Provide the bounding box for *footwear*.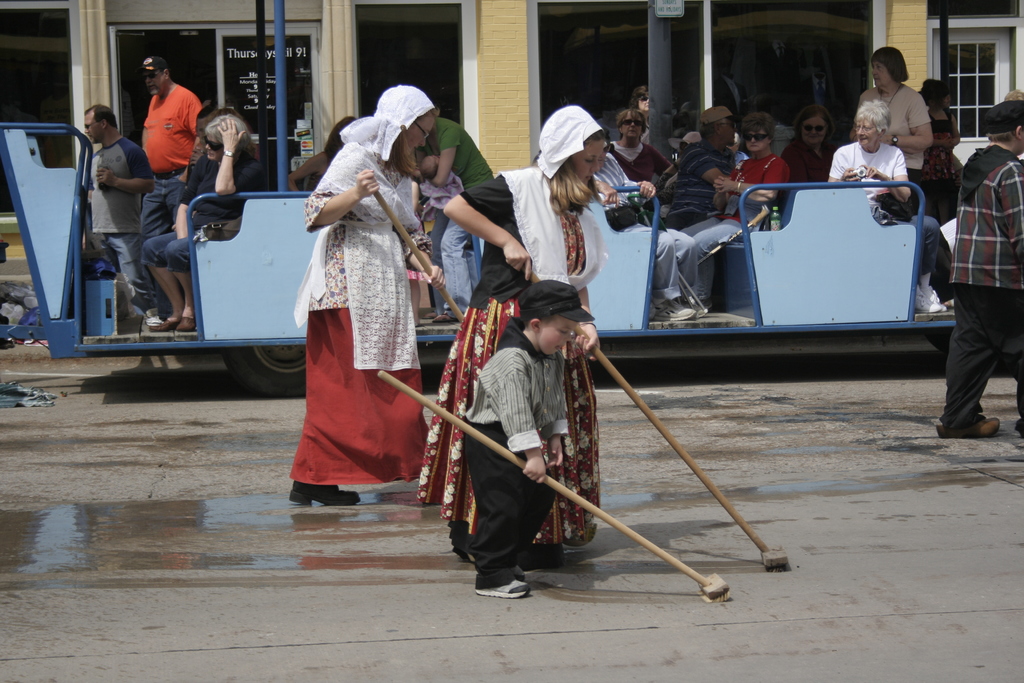
477 577 530 599.
